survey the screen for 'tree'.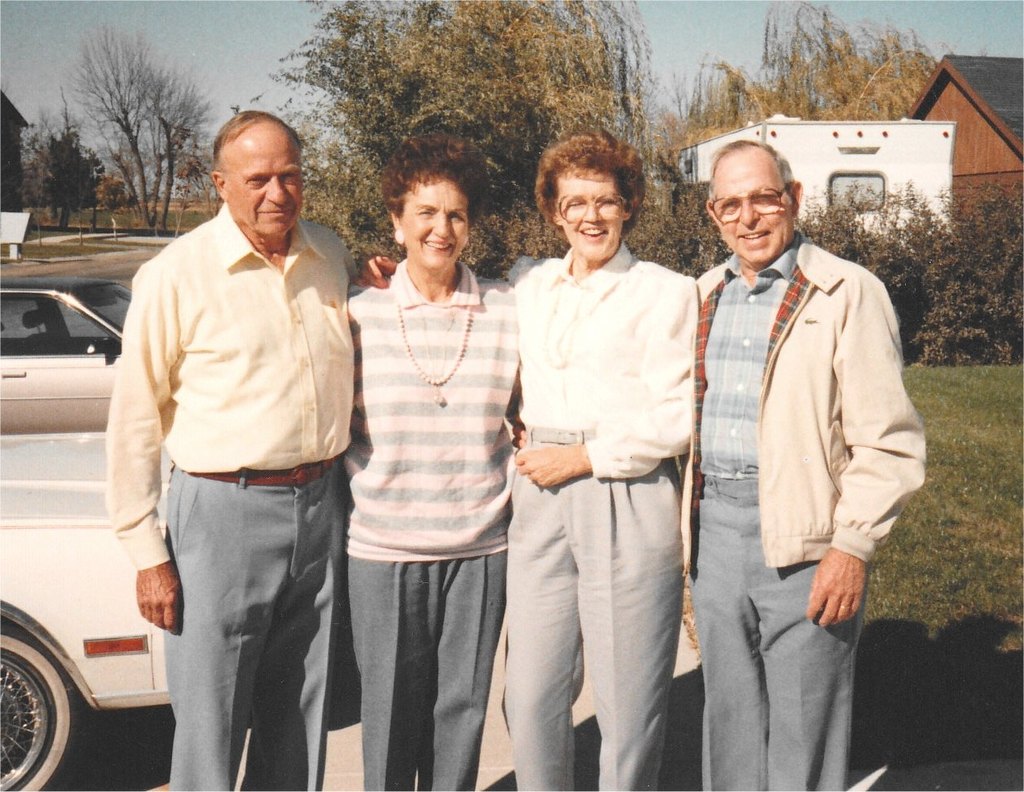
Survey found: <bbox>55, 34, 196, 209</bbox>.
